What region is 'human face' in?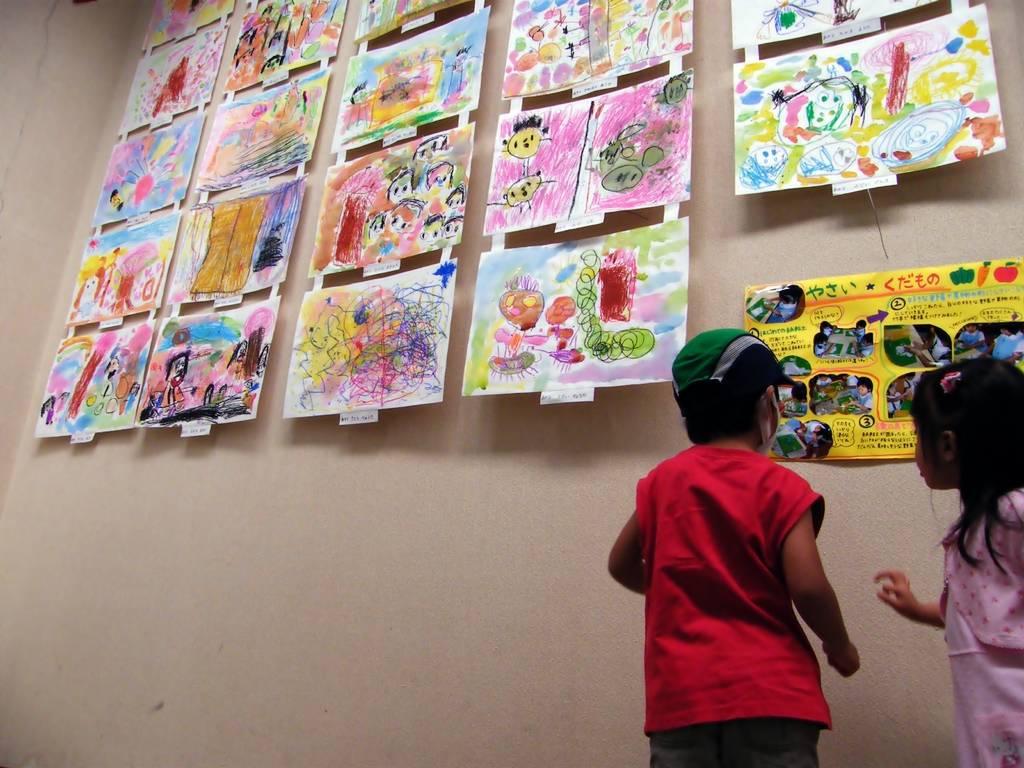
select_region(412, 132, 449, 164).
